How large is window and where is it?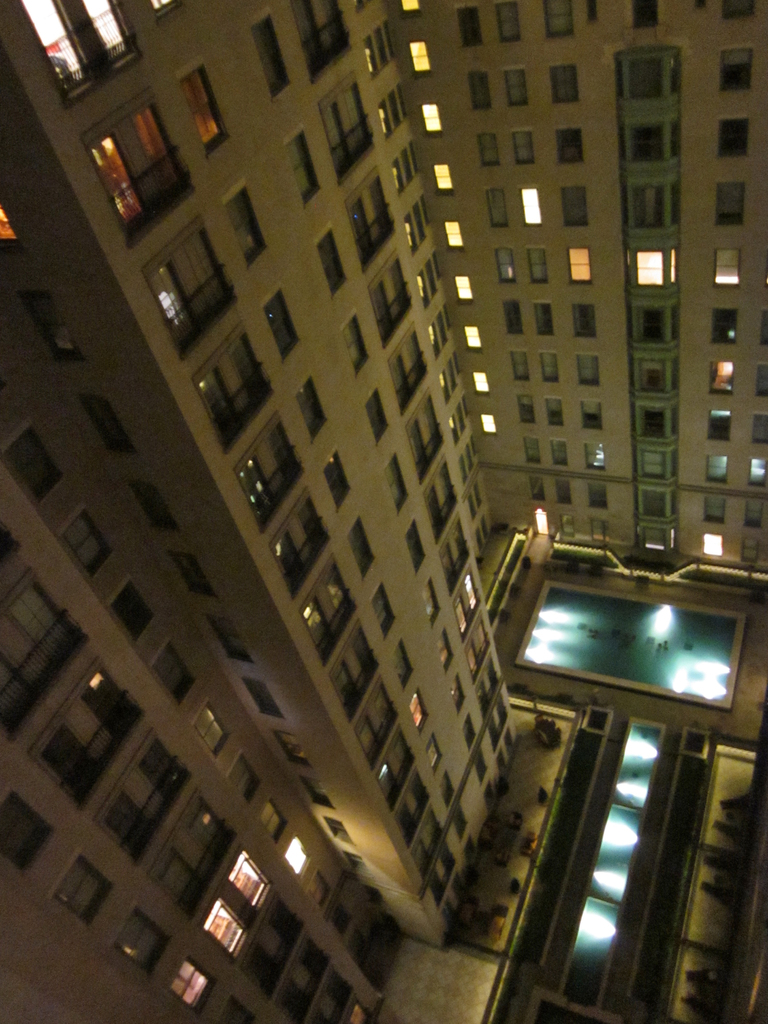
Bounding box: [463, 69, 493, 111].
